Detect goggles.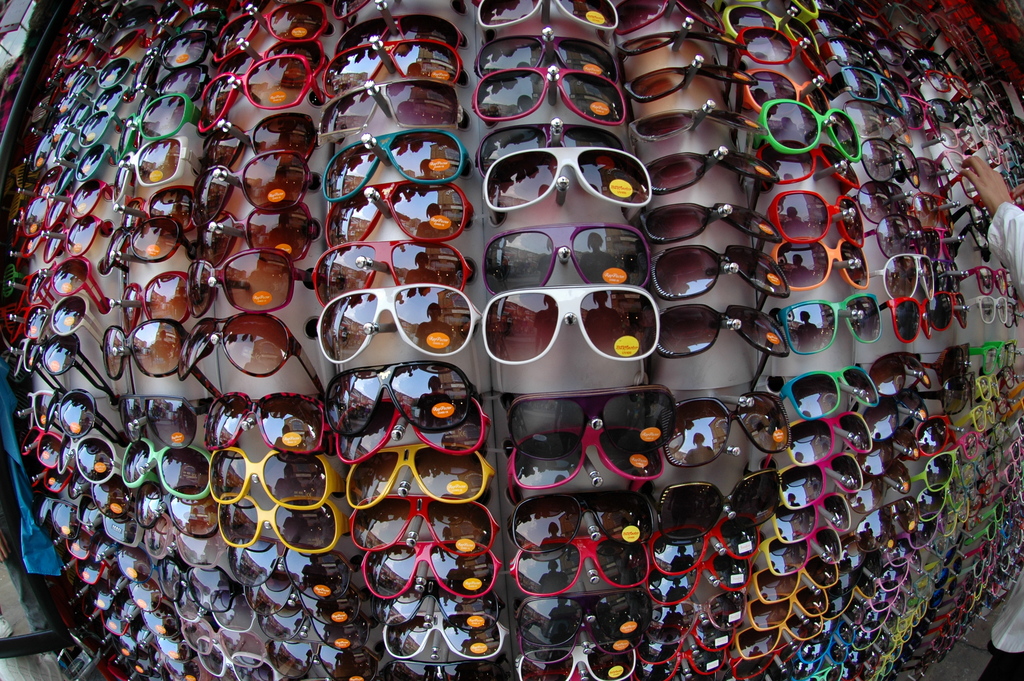
Detected at (left=116, top=395, right=204, bottom=445).
